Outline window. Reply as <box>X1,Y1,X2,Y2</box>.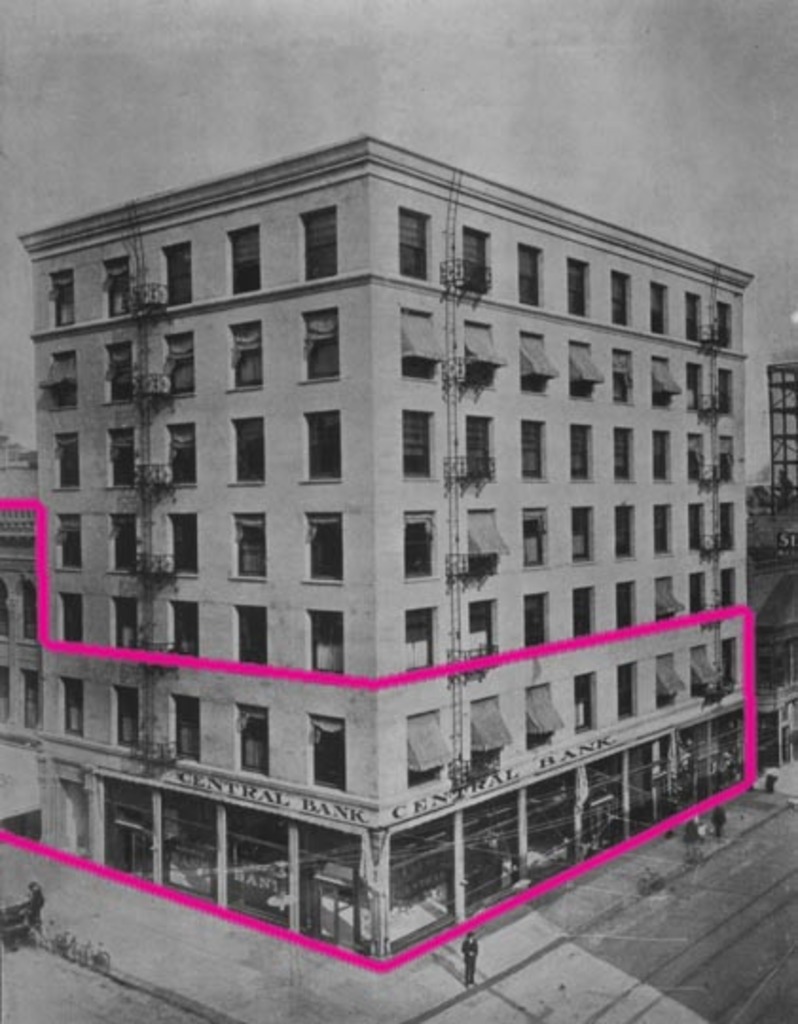
<box>392,203,430,283</box>.
